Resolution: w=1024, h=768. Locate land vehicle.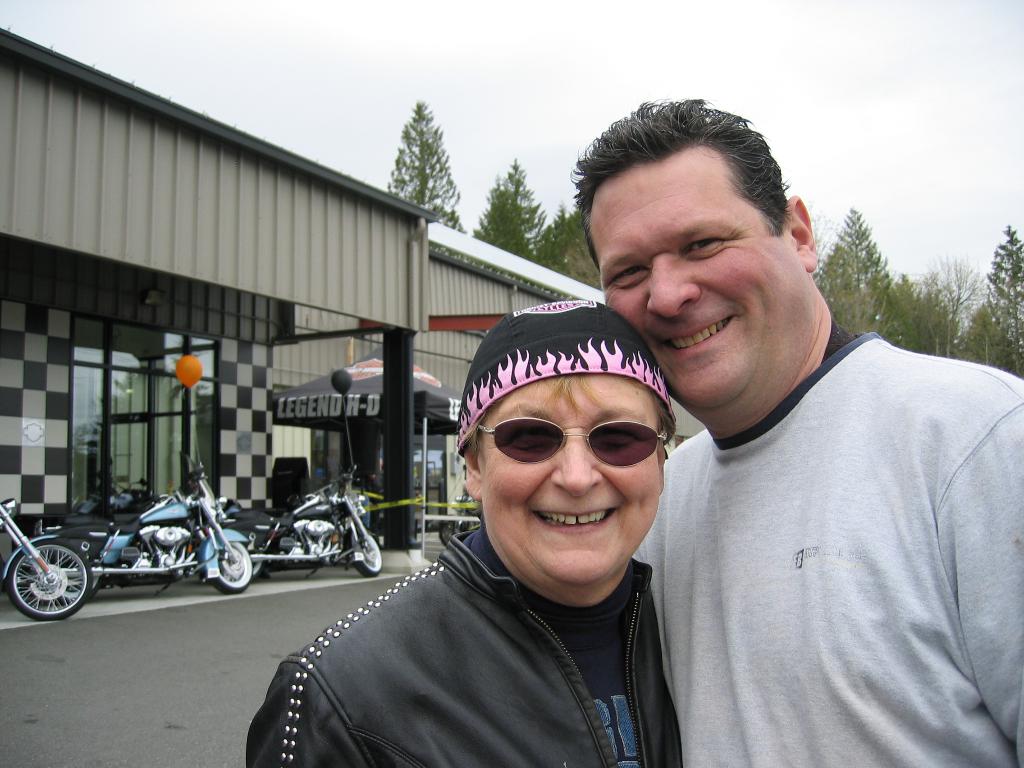
box=[49, 464, 251, 594].
